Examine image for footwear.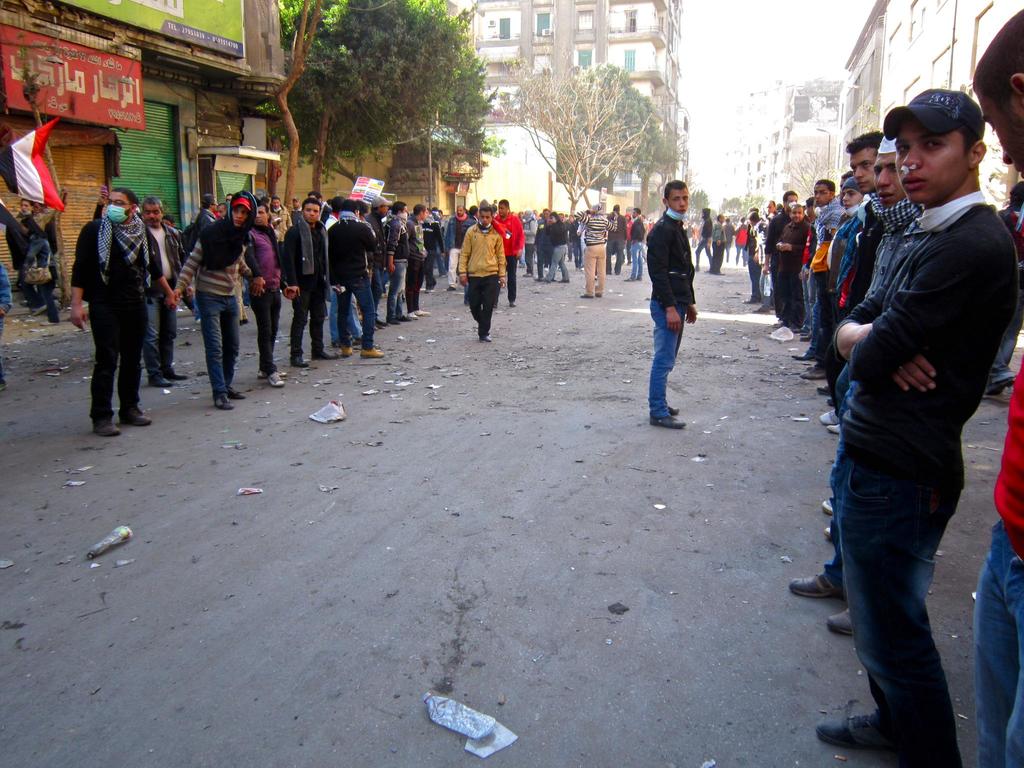
Examination result: <region>353, 337, 358, 344</region>.
